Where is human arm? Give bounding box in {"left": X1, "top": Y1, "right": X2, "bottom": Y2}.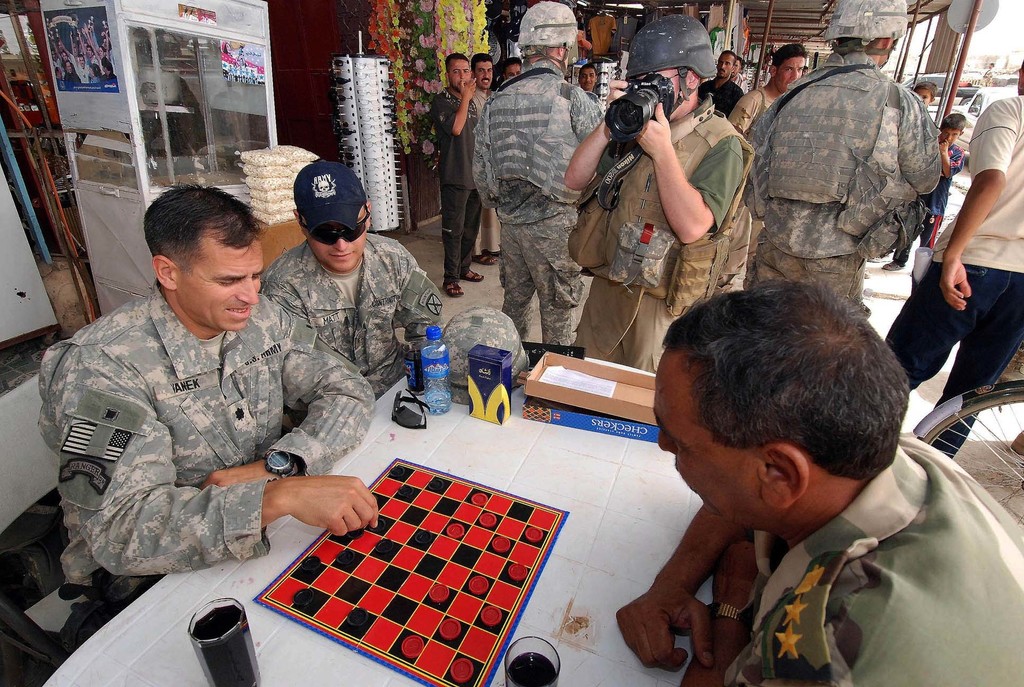
{"left": 676, "top": 531, "right": 768, "bottom": 686}.
